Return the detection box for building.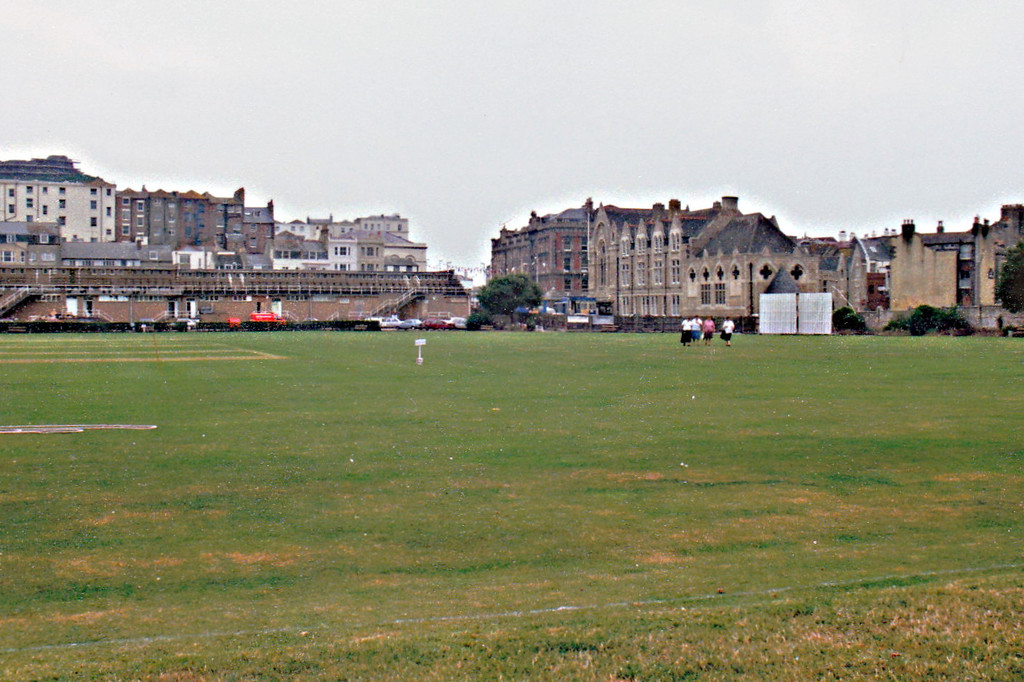
[489, 204, 587, 324].
